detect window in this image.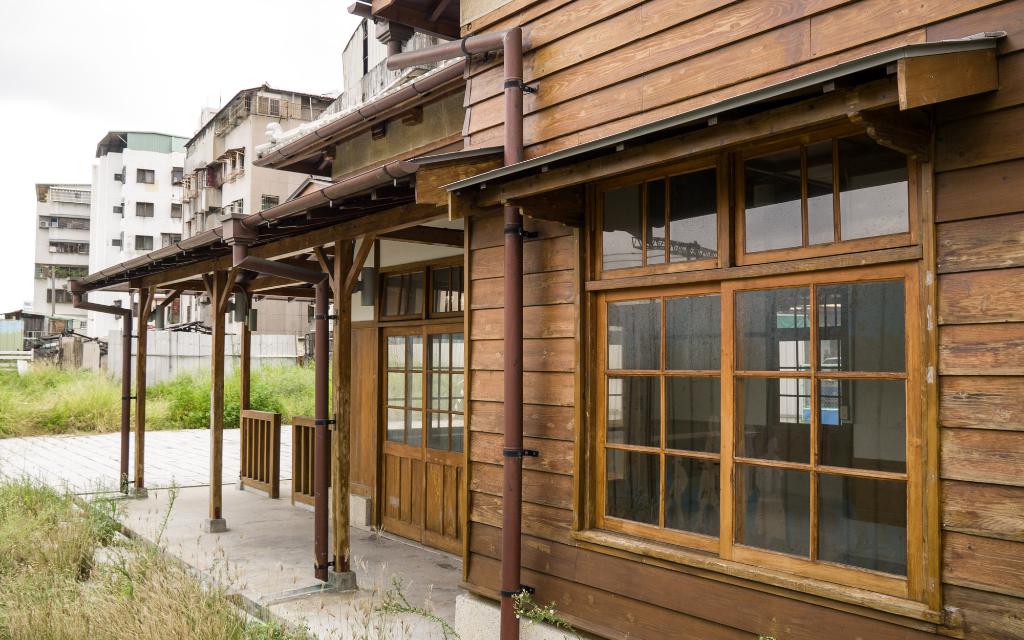
Detection: [593,166,729,279].
